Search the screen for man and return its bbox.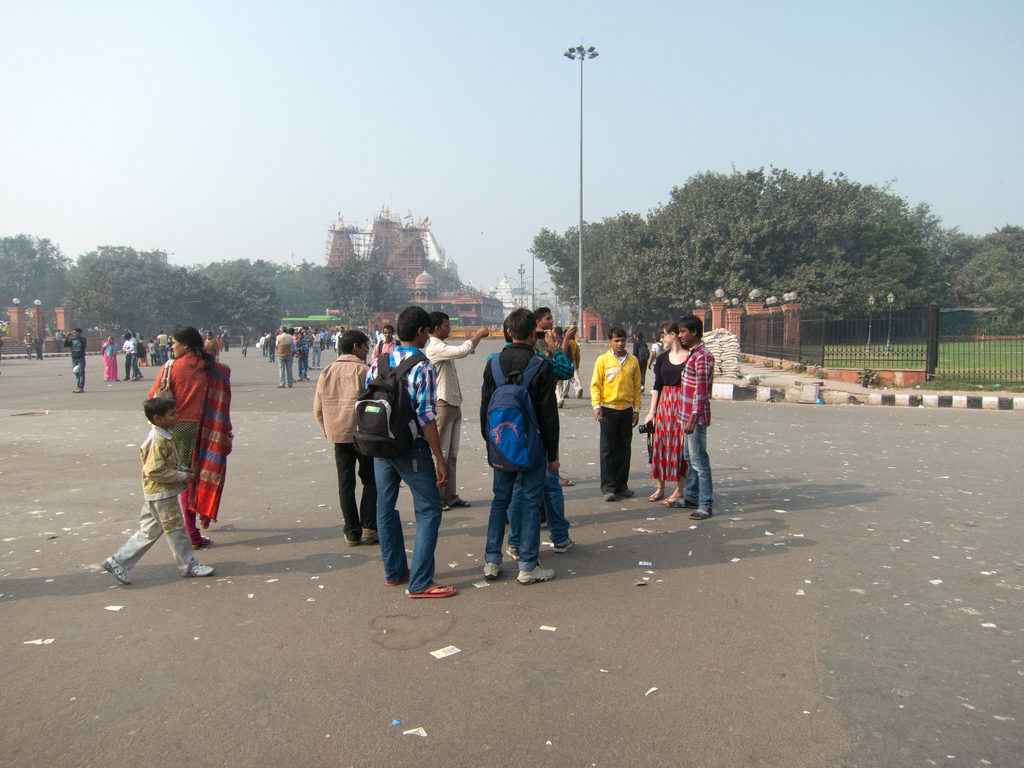
Found: box(309, 326, 323, 369).
